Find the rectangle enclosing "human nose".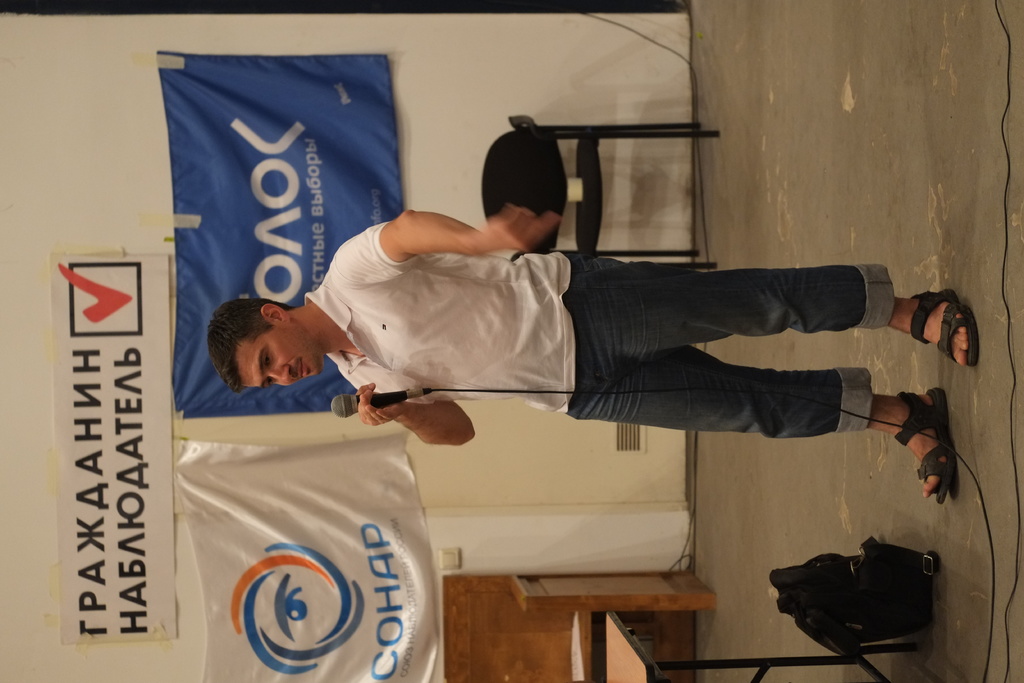
[269,366,292,387].
